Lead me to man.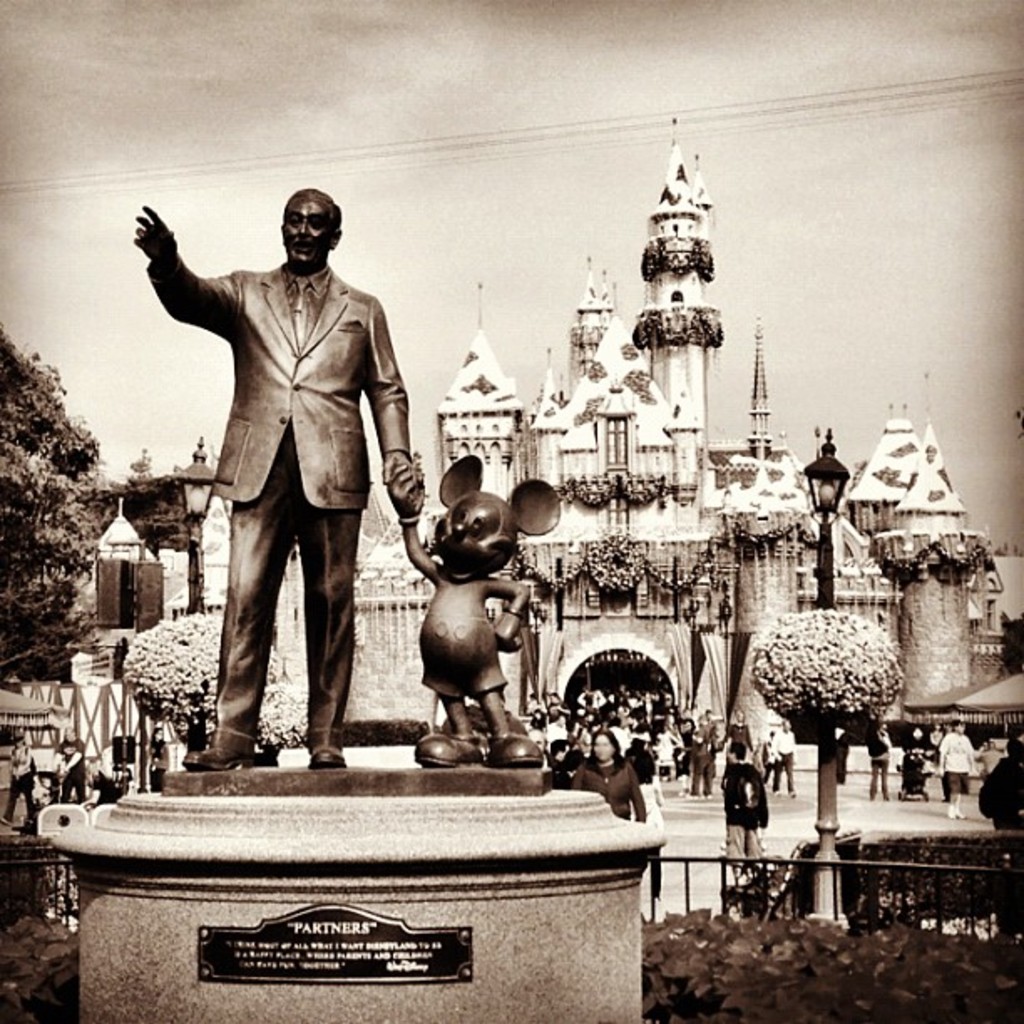
Lead to bbox(164, 142, 413, 823).
